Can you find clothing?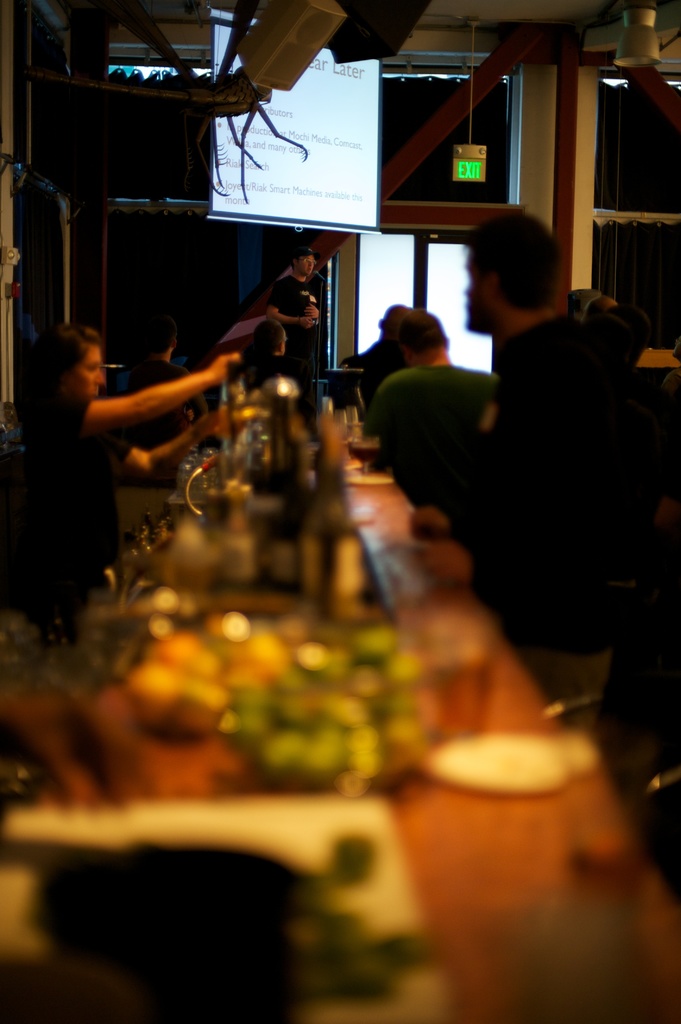
Yes, bounding box: crop(268, 276, 323, 381).
